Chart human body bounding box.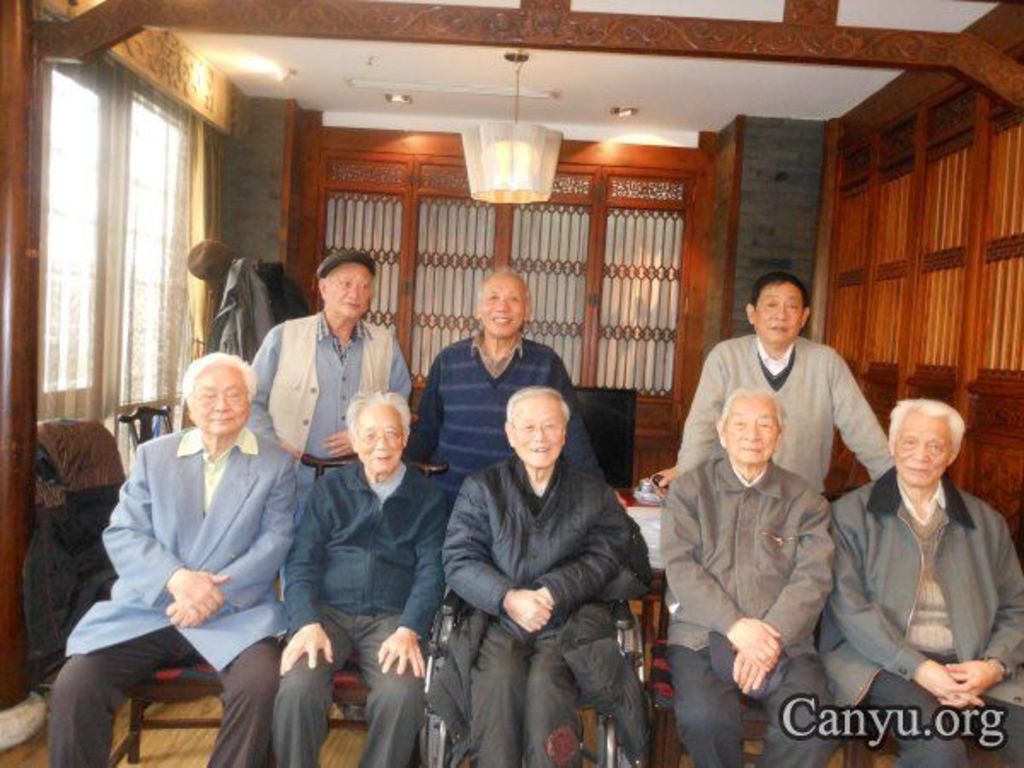
Charted: [836,381,1004,739].
